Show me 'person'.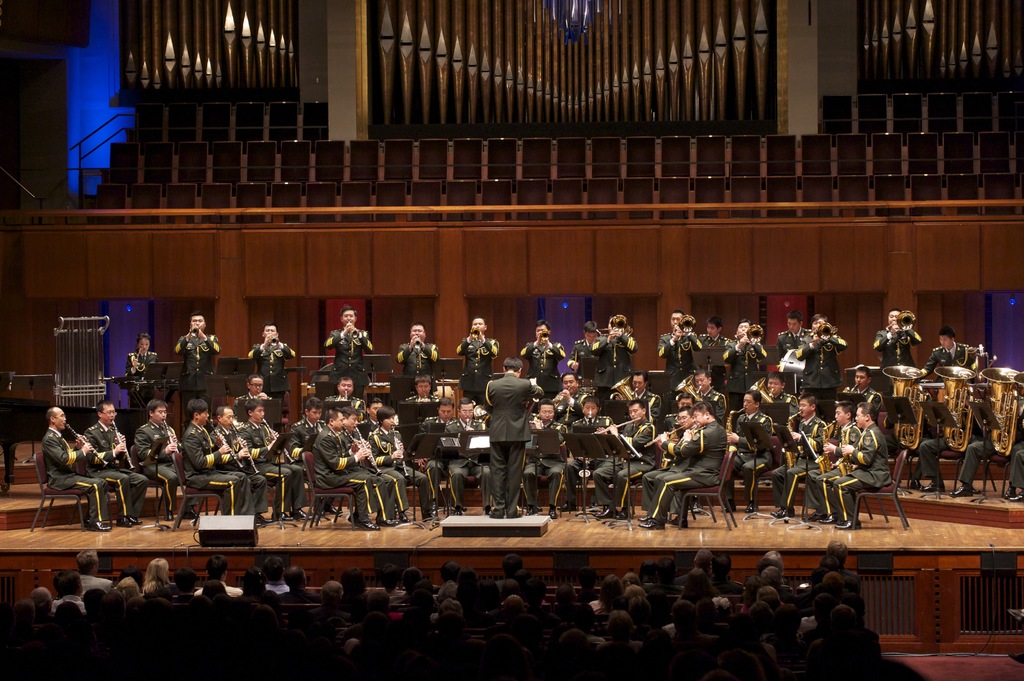
'person' is here: [left=638, top=403, right=728, bottom=529].
